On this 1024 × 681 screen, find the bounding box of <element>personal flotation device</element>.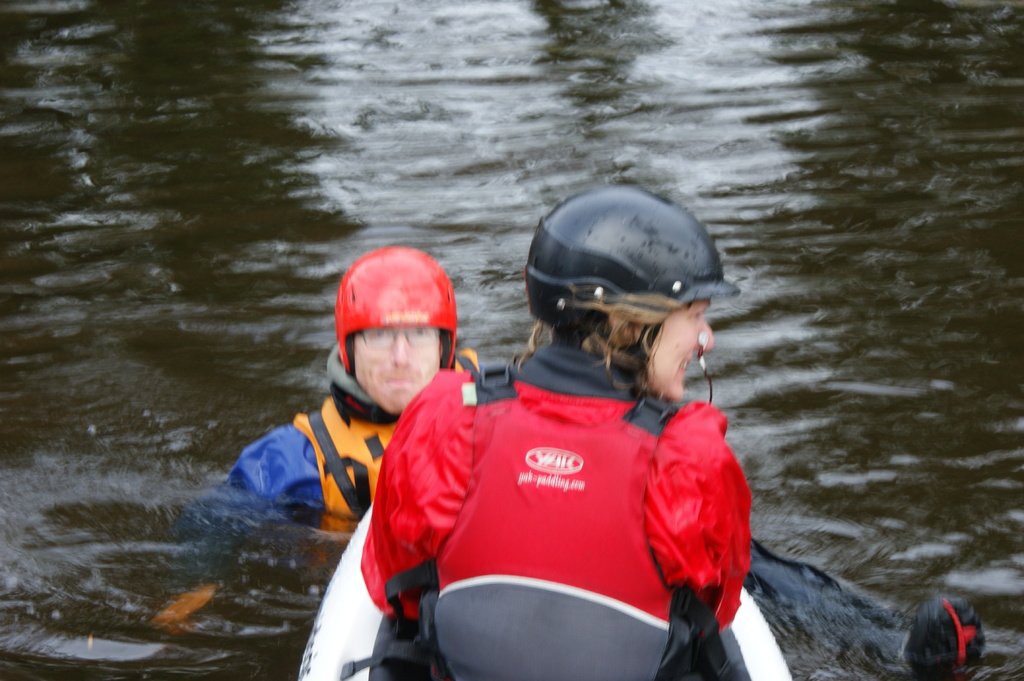
Bounding box: region(293, 341, 483, 570).
